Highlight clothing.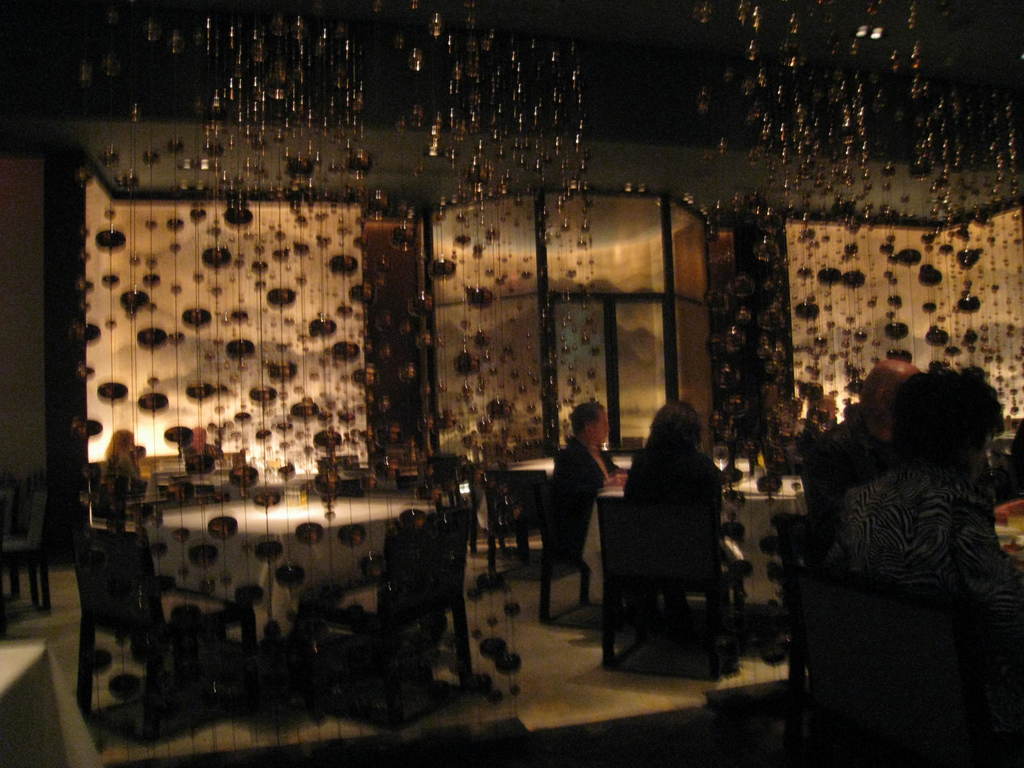
Highlighted region: locate(605, 434, 730, 583).
